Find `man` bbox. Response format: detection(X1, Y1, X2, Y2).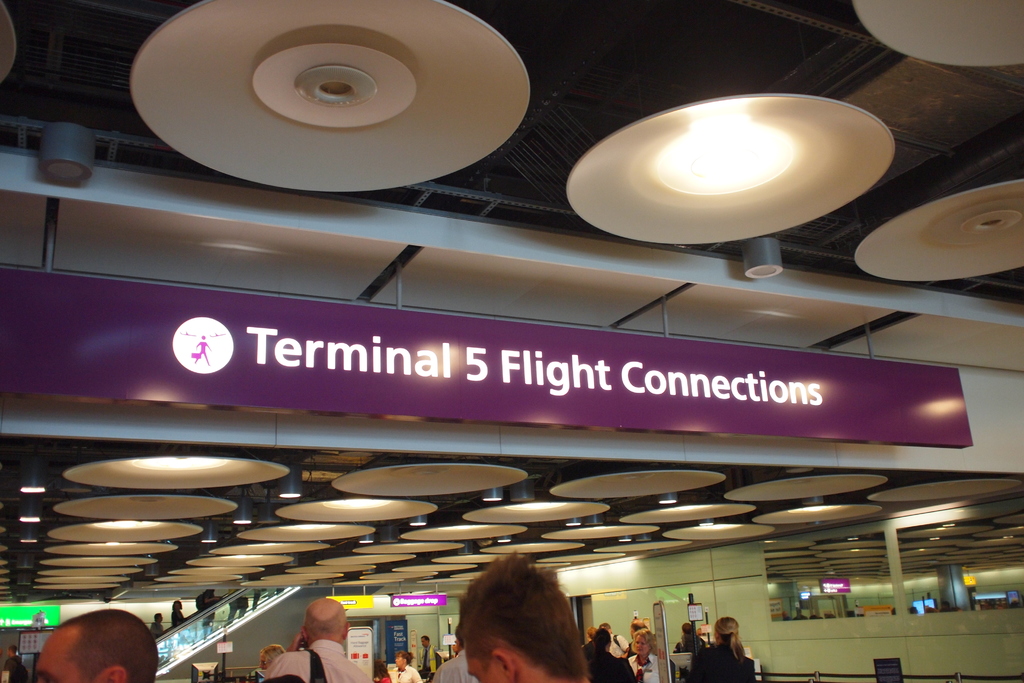
detection(266, 603, 384, 682).
